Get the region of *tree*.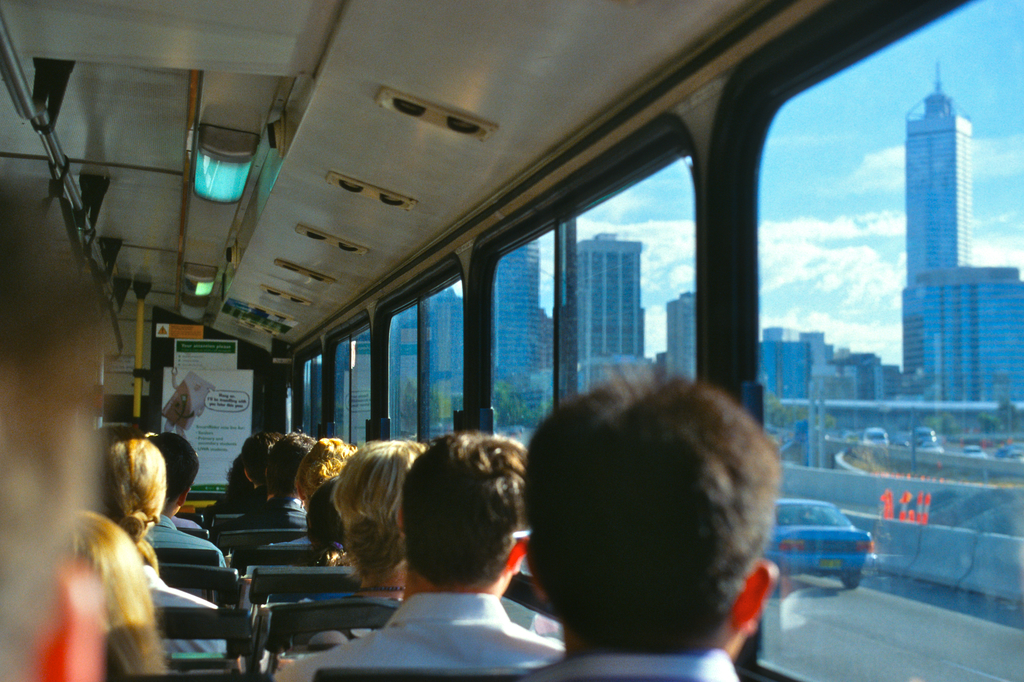
locate(772, 402, 800, 457).
